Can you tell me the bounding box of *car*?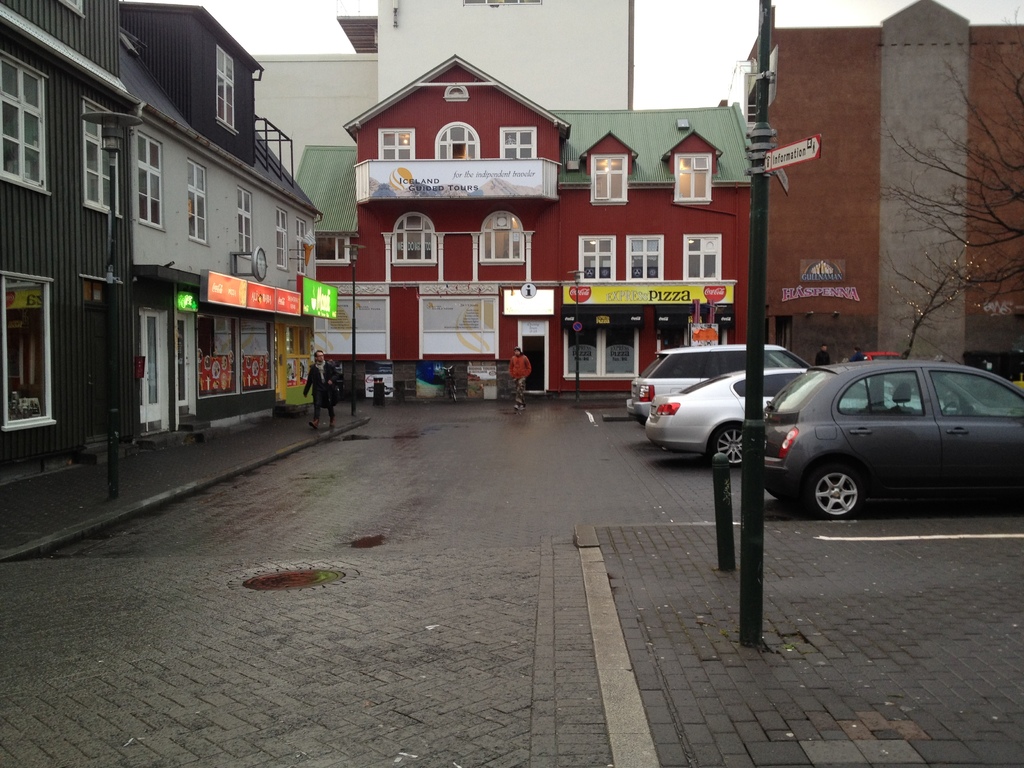
x1=647 y1=367 x2=810 y2=468.
